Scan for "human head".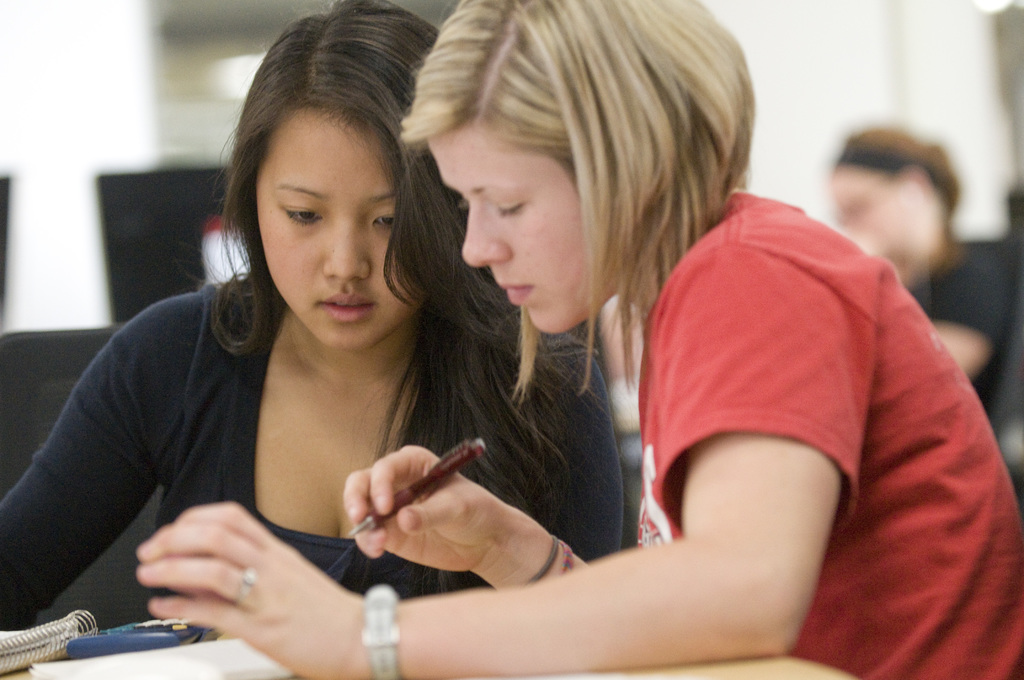
Scan result: l=396, t=0, r=757, b=341.
